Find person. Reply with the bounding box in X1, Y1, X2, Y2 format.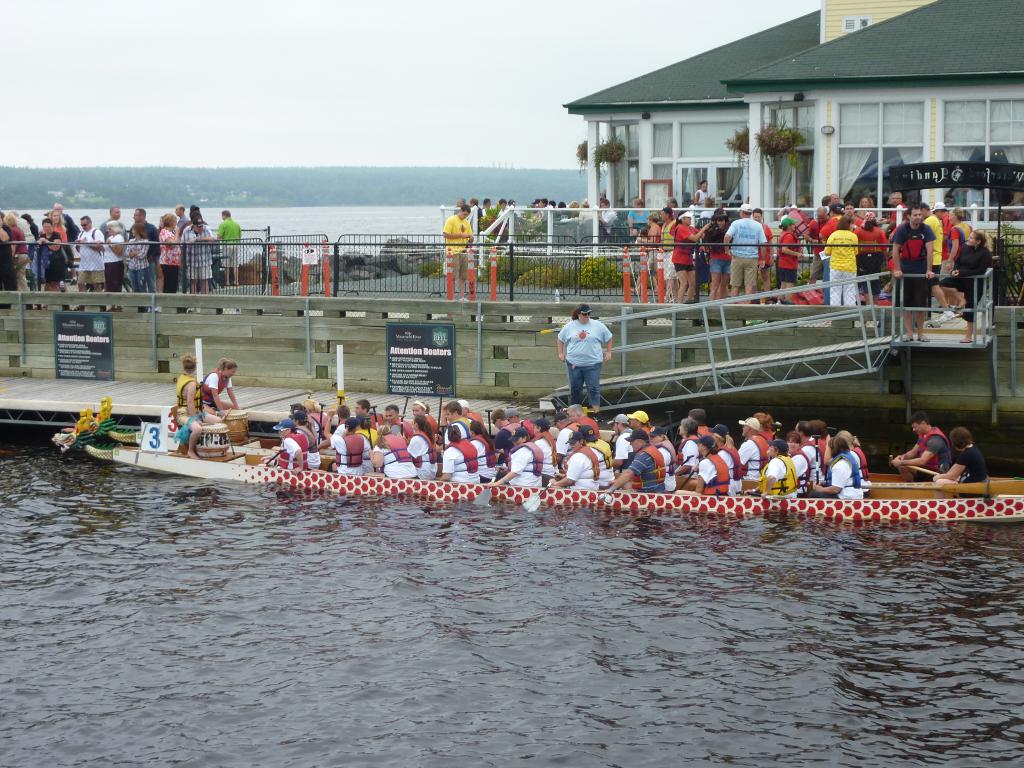
54, 201, 76, 236.
